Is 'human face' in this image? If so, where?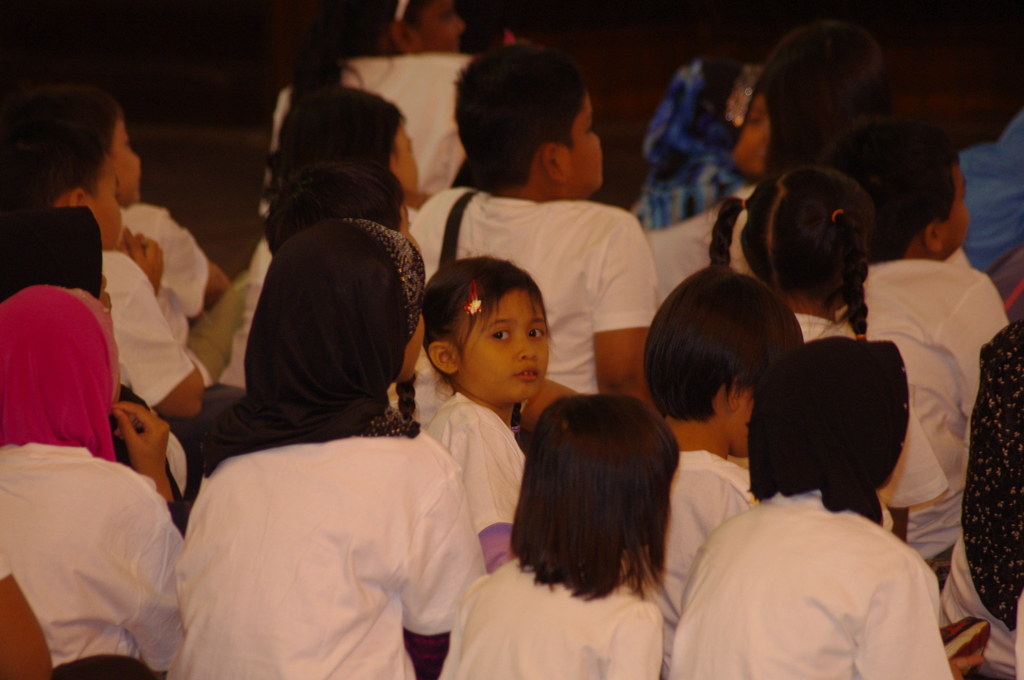
Yes, at [x1=110, y1=115, x2=138, y2=203].
